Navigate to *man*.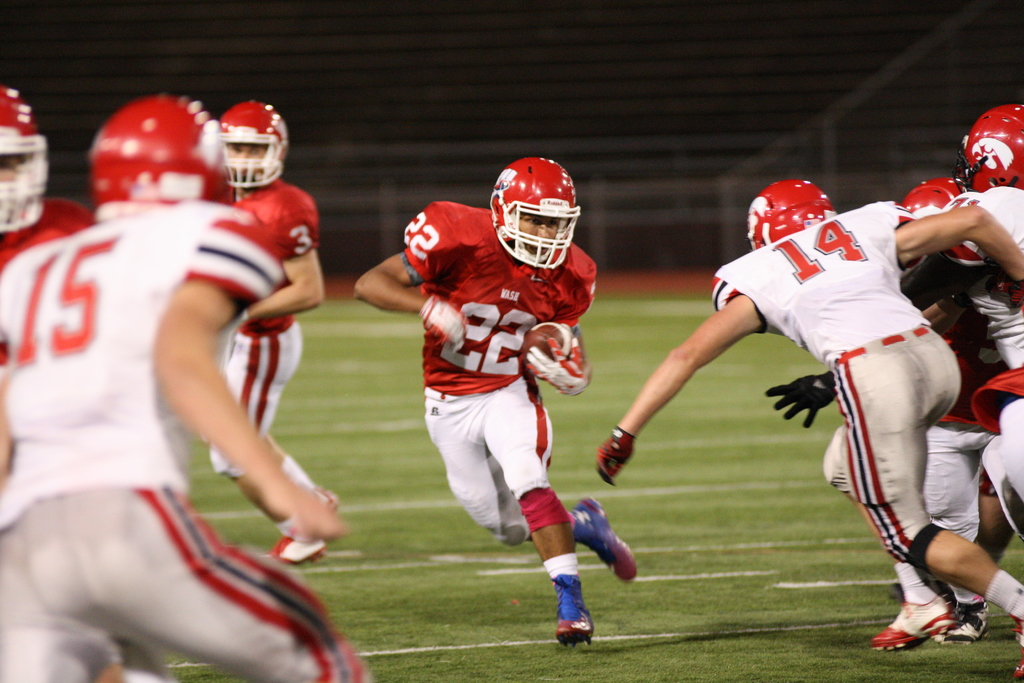
Navigation target: [x1=207, y1=103, x2=342, y2=568].
